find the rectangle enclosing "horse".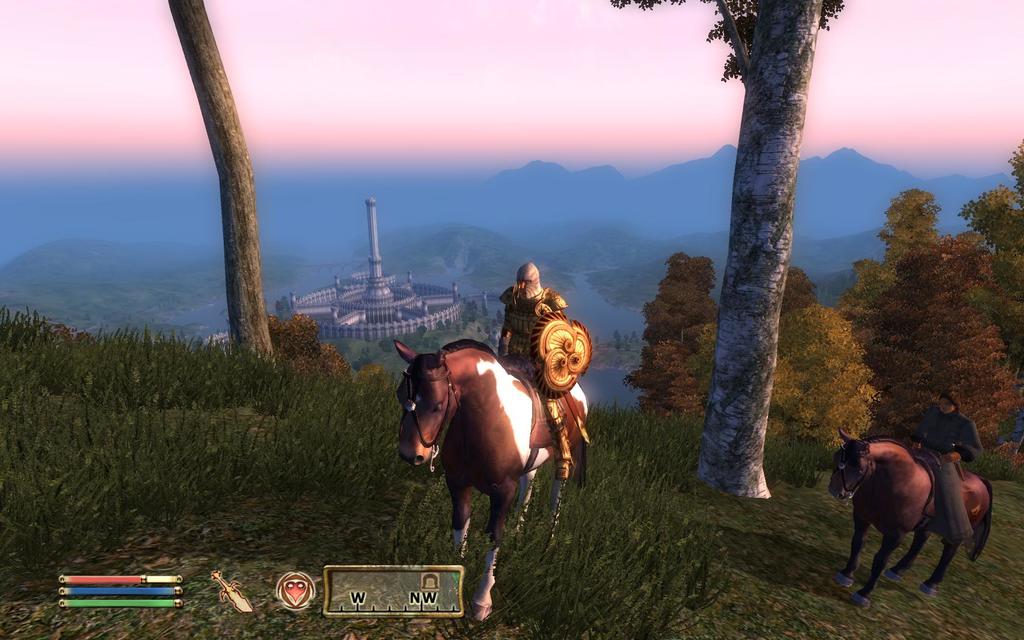
x1=826, y1=426, x2=991, y2=609.
